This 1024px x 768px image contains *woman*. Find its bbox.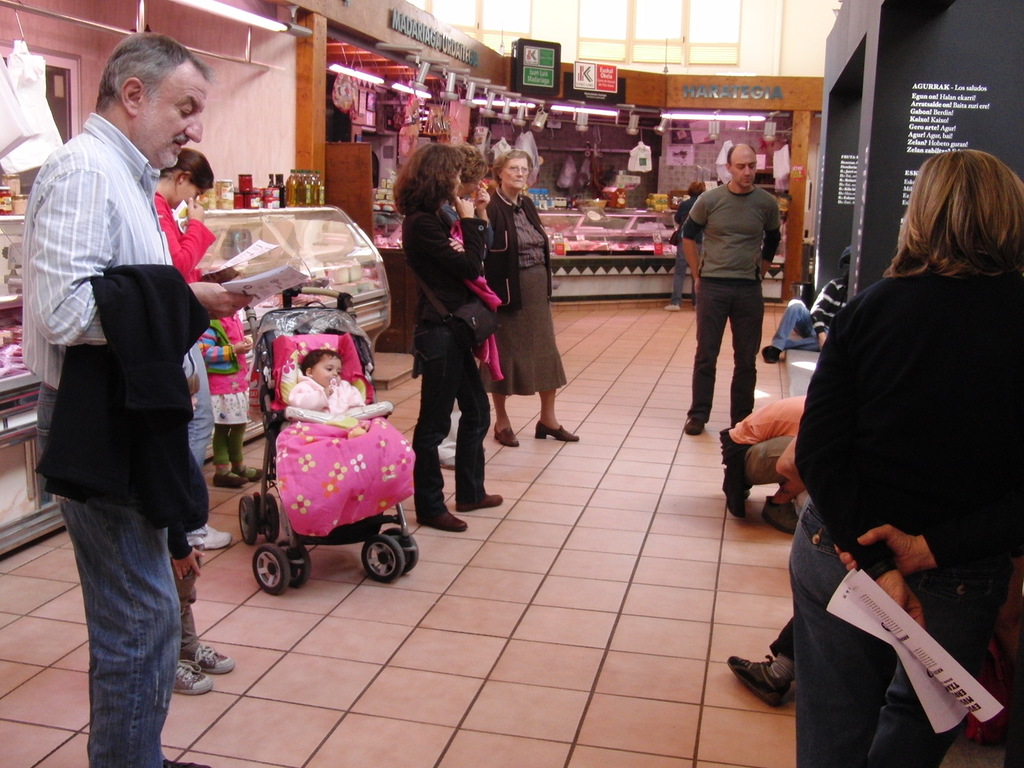
152/152/240/552.
